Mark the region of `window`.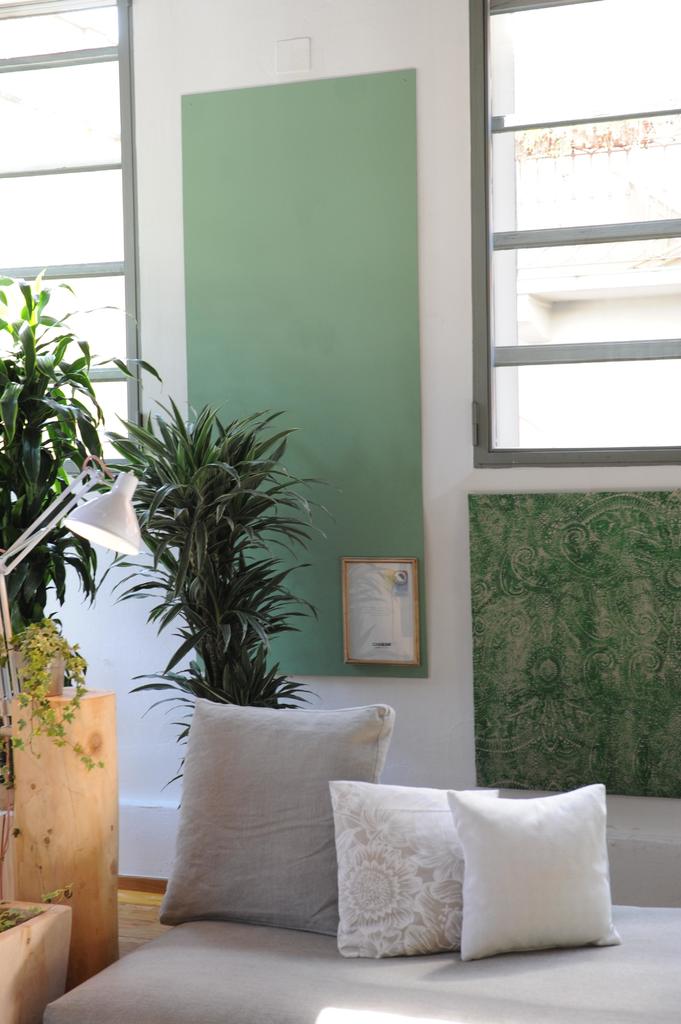
Region: bbox=[0, 0, 142, 461].
